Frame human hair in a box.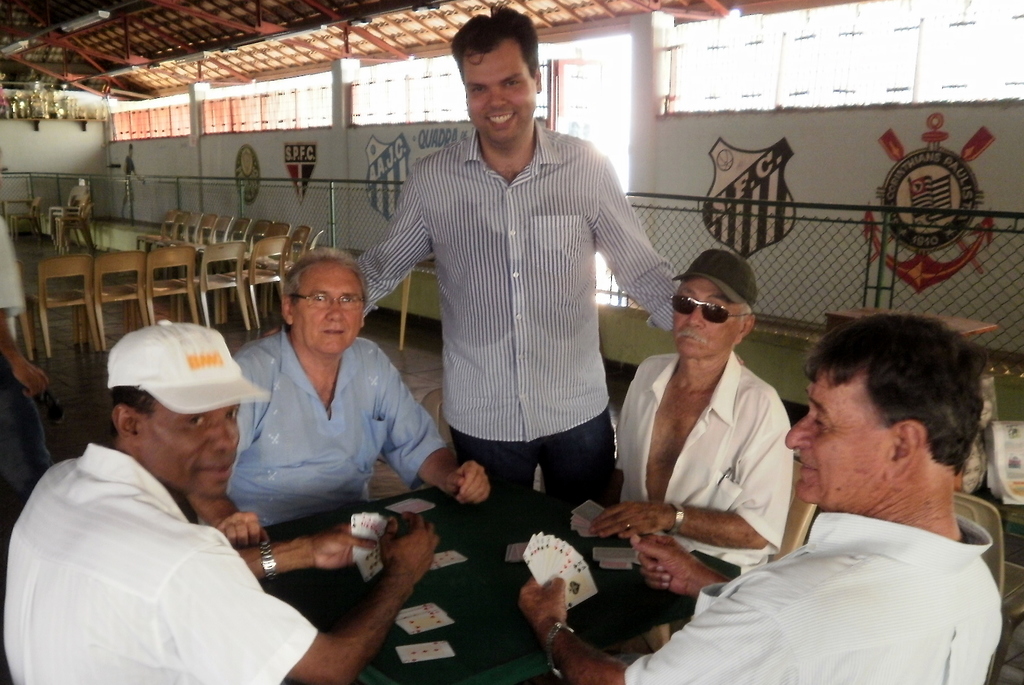
451,1,539,73.
